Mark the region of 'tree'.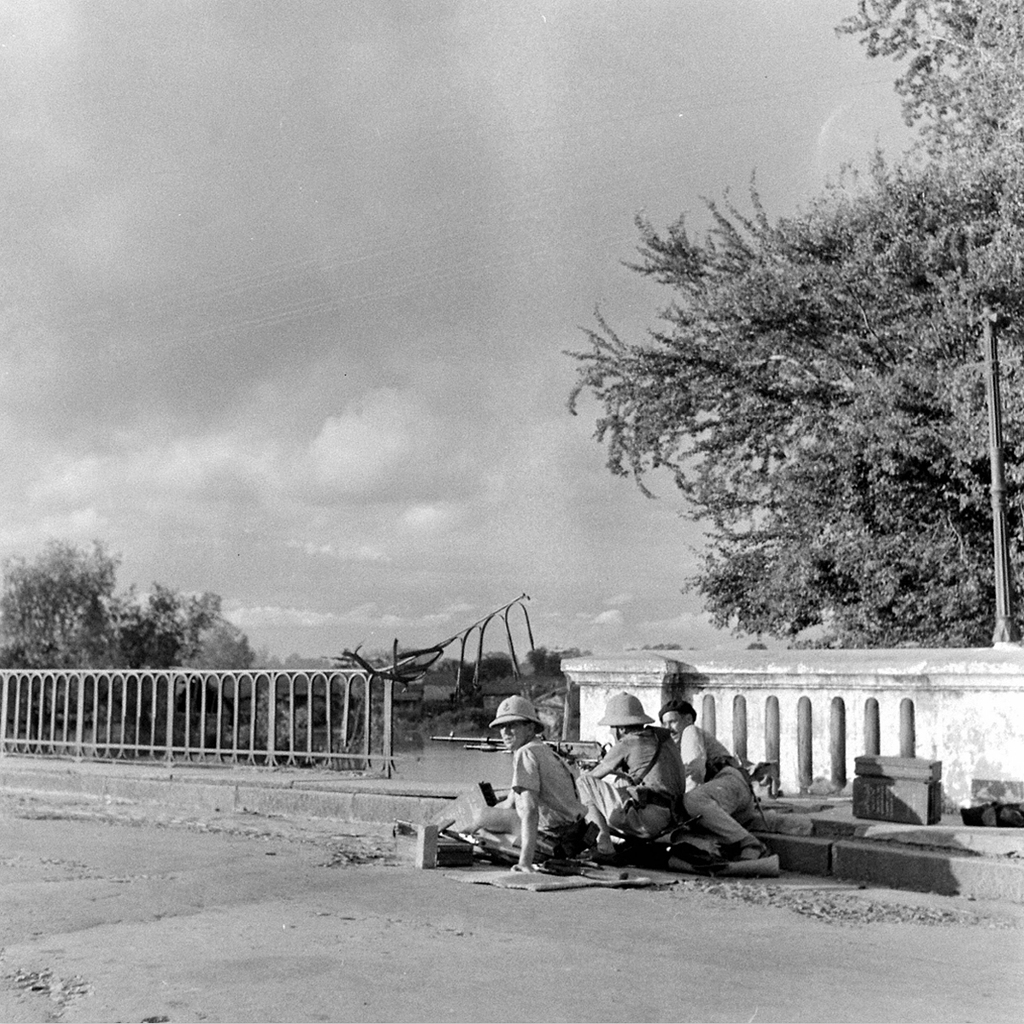
Region: {"left": 0, "top": 526, "right": 275, "bottom": 748}.
